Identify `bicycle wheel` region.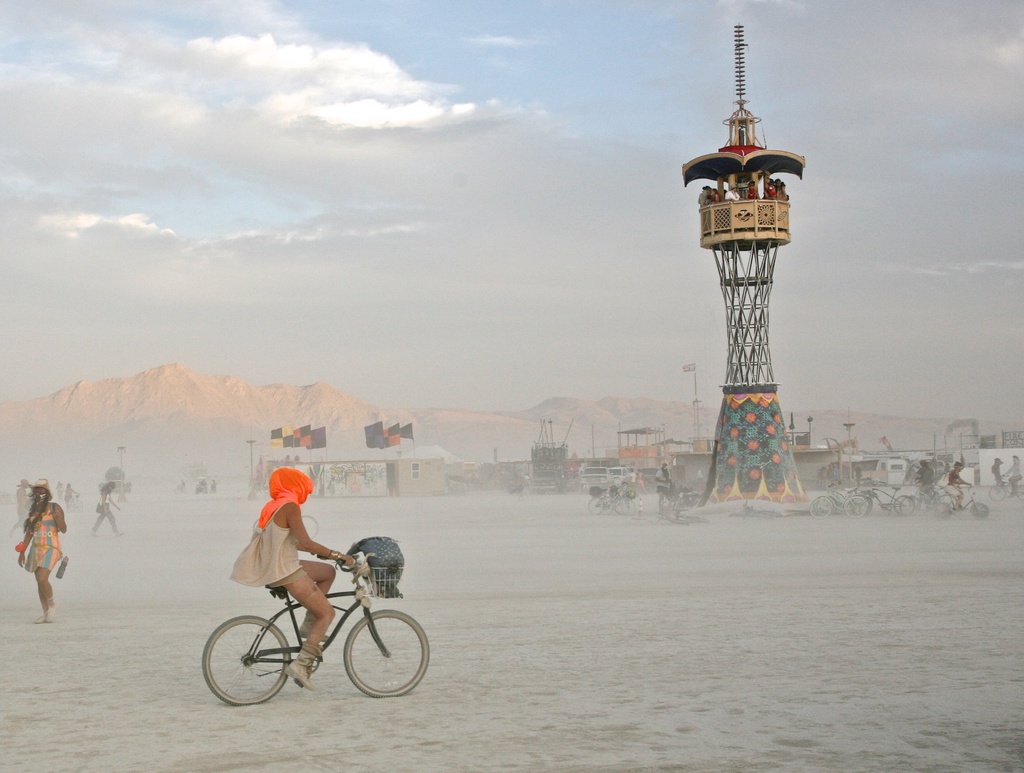
Region: {"left": 253, "top": 518, "right": 257, "bottom": 530}.
